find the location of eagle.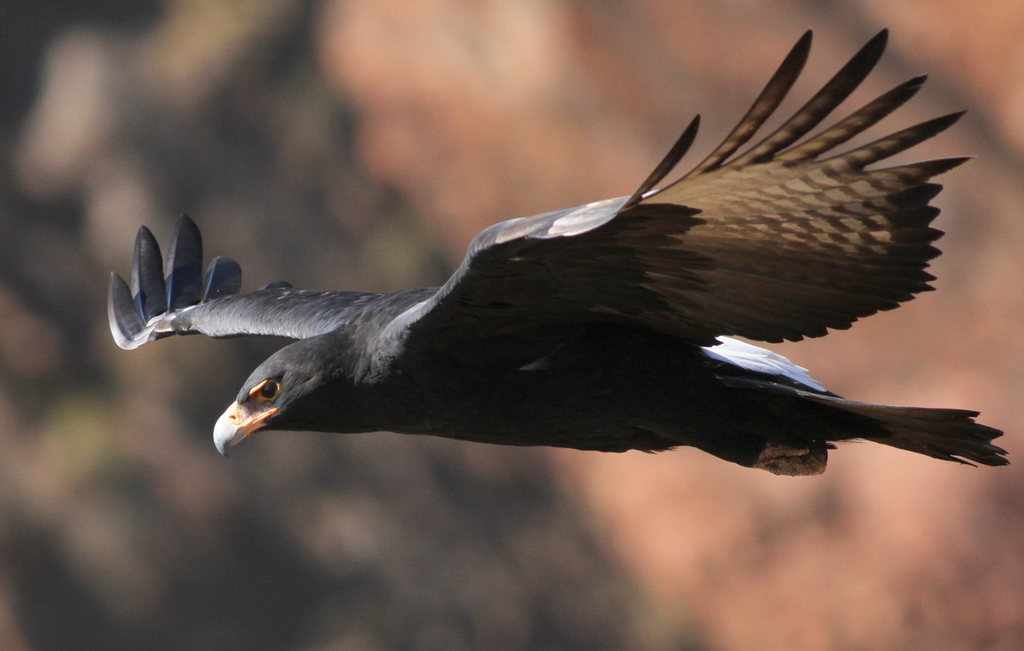
Location: [101, 22, 1021, 490].
